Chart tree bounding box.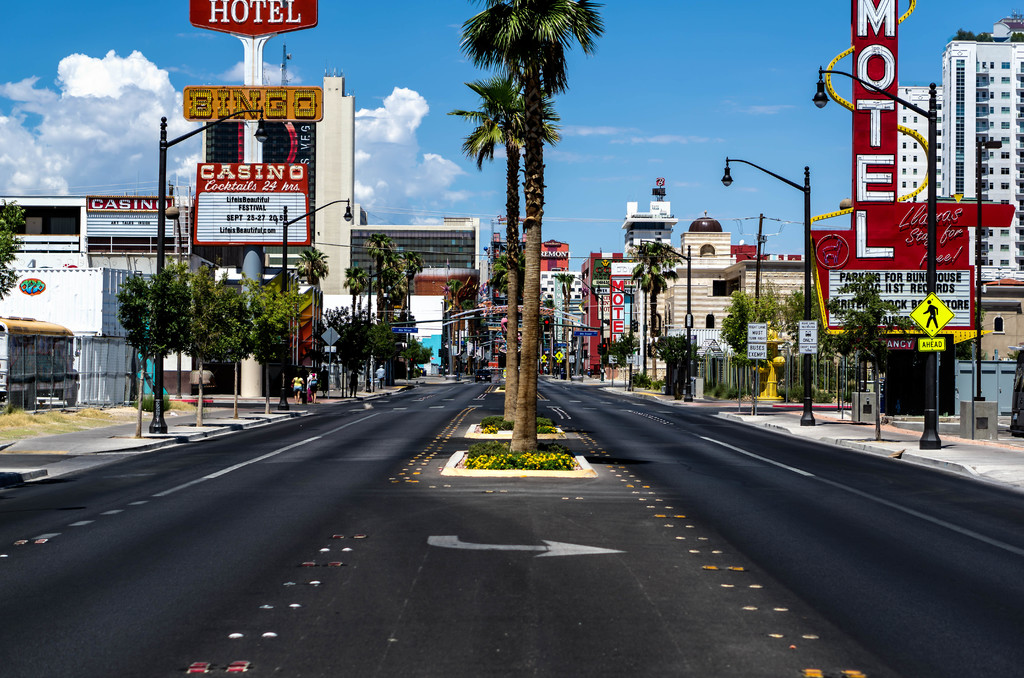
Charted: <bbox>209, 291, 262, 419</bbox>.
